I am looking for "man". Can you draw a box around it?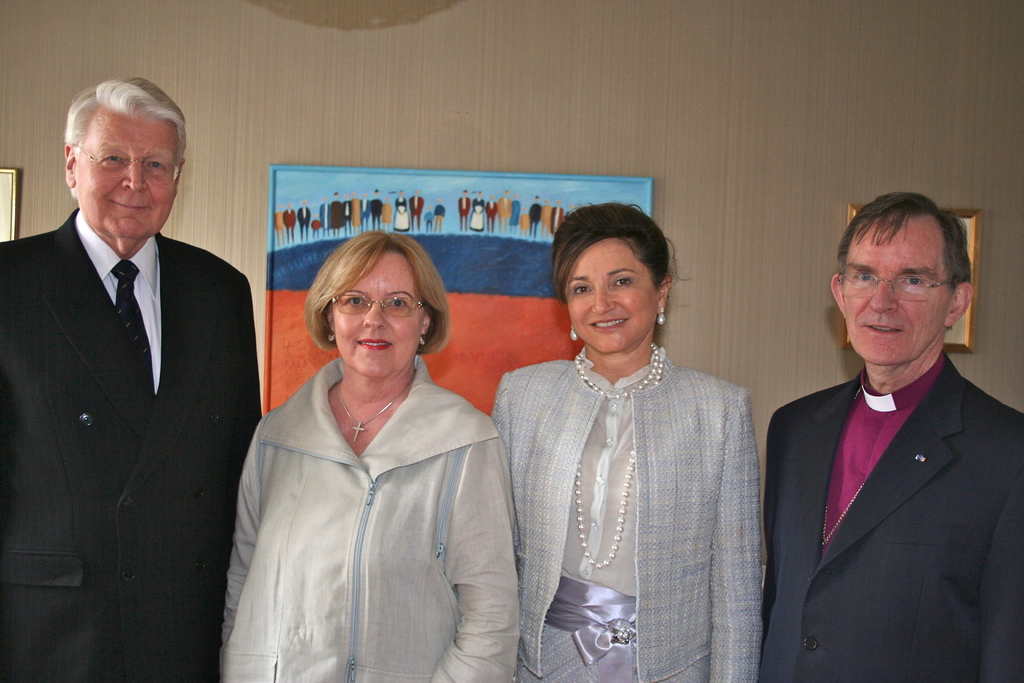
Sure, the bounding box is locate(455, 190, 472, 229).
